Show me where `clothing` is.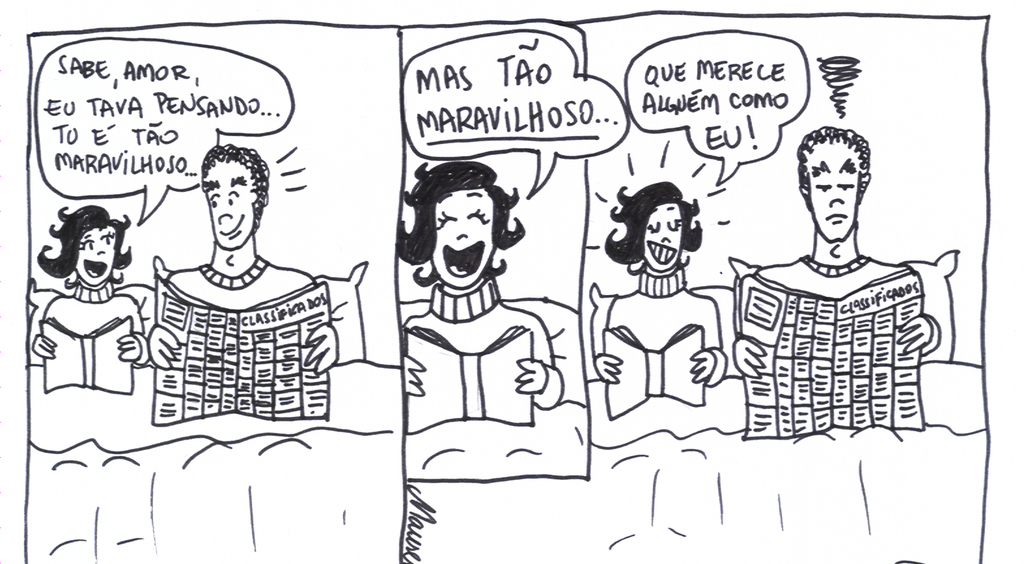
`clothing` is at box(42, 279, 151, 333).
